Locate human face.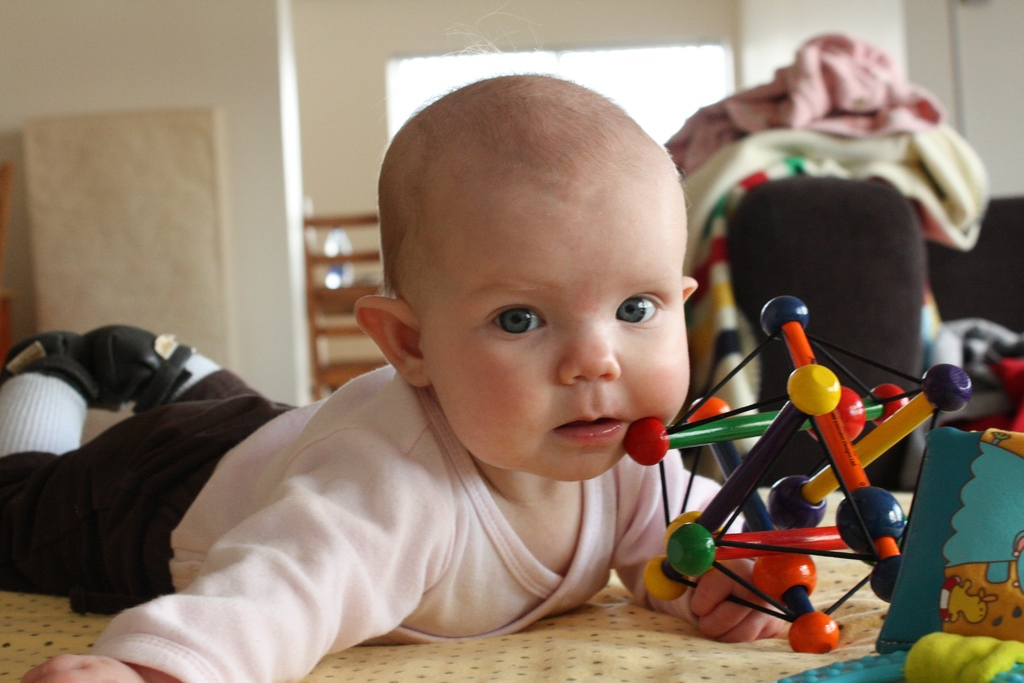
Bounding box: 424/213/688/482.
